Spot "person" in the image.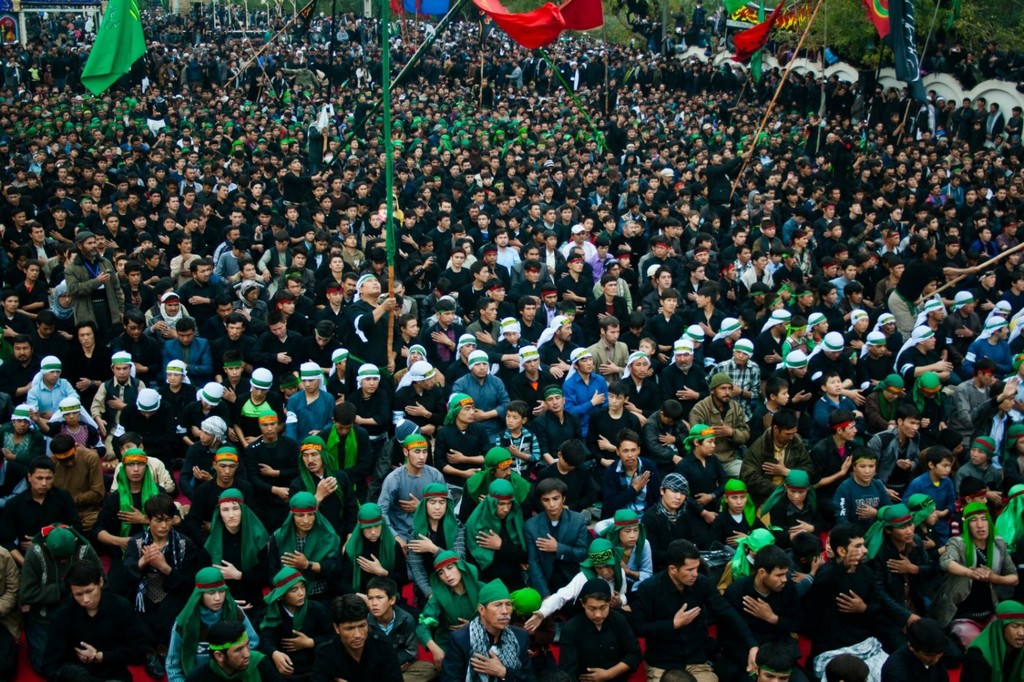
"person" found at {"left": 805, "top": 330, "right": 866, "bottom": 387}.
